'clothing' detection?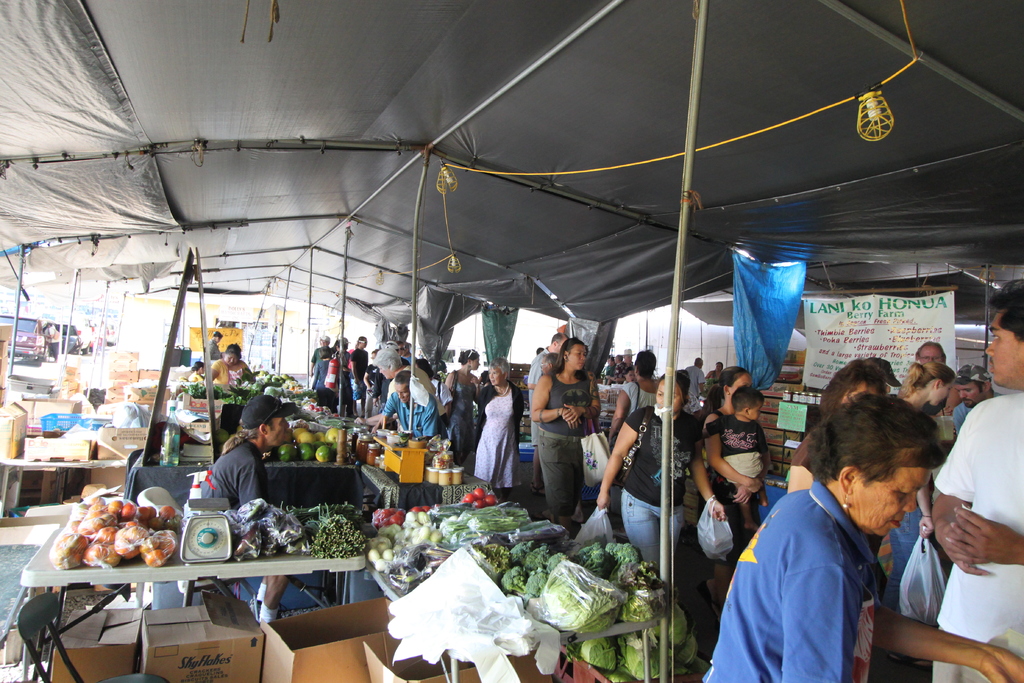
l=695, t=407, r=787, b=550
